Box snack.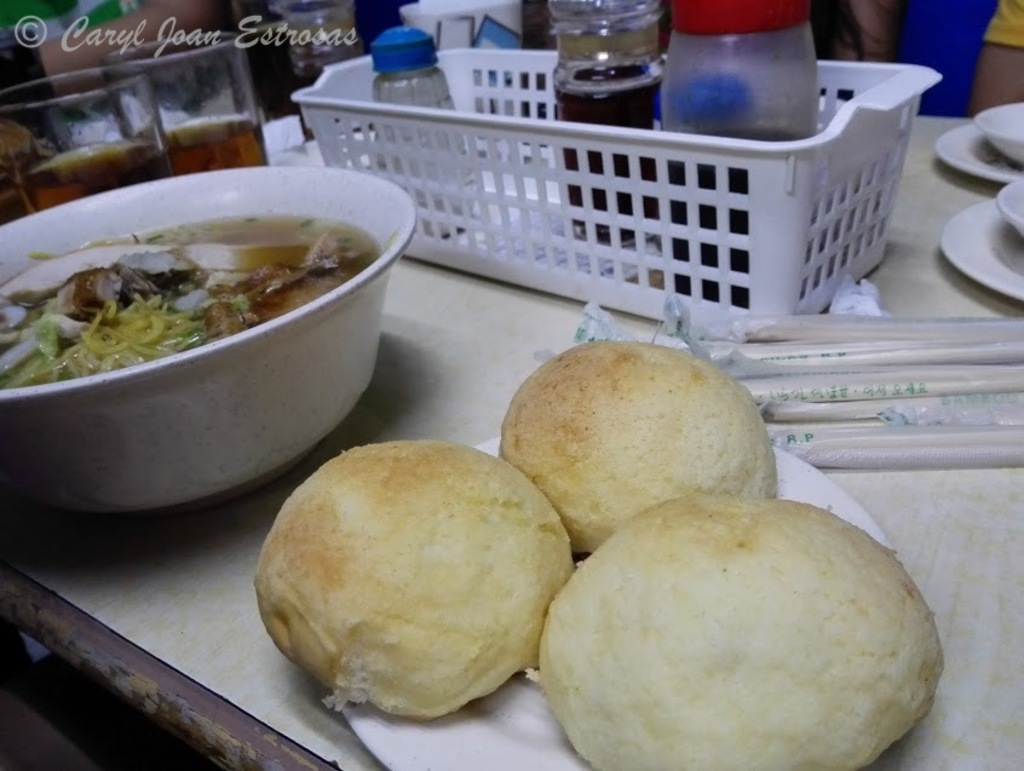
[556, 502, 943, 764].
